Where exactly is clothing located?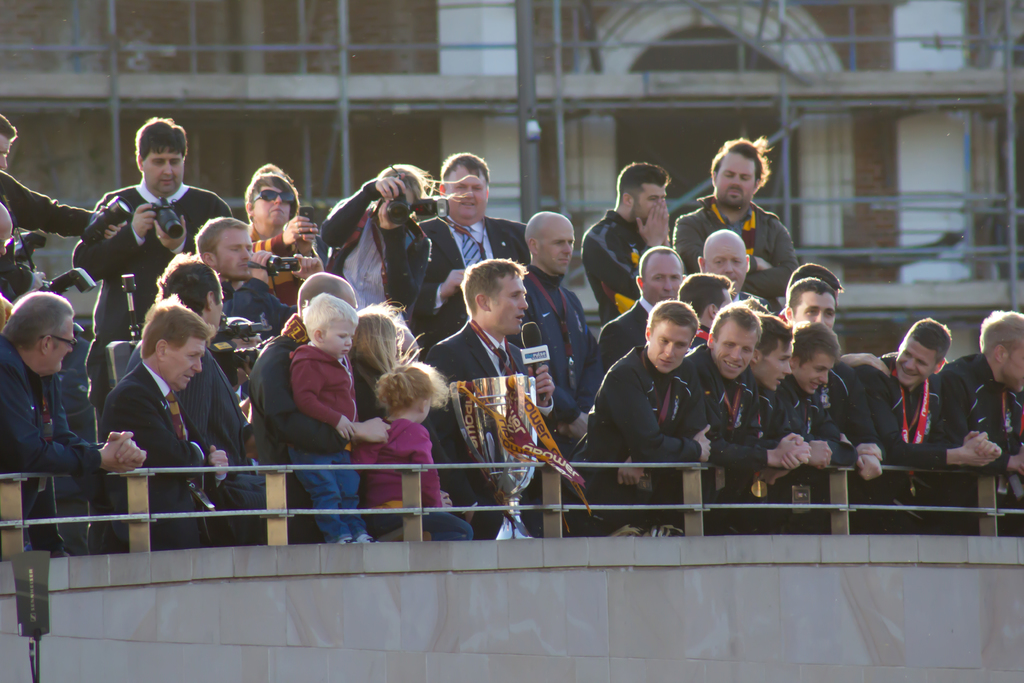
Its bounding box is region(588, 212, 647, 324).
